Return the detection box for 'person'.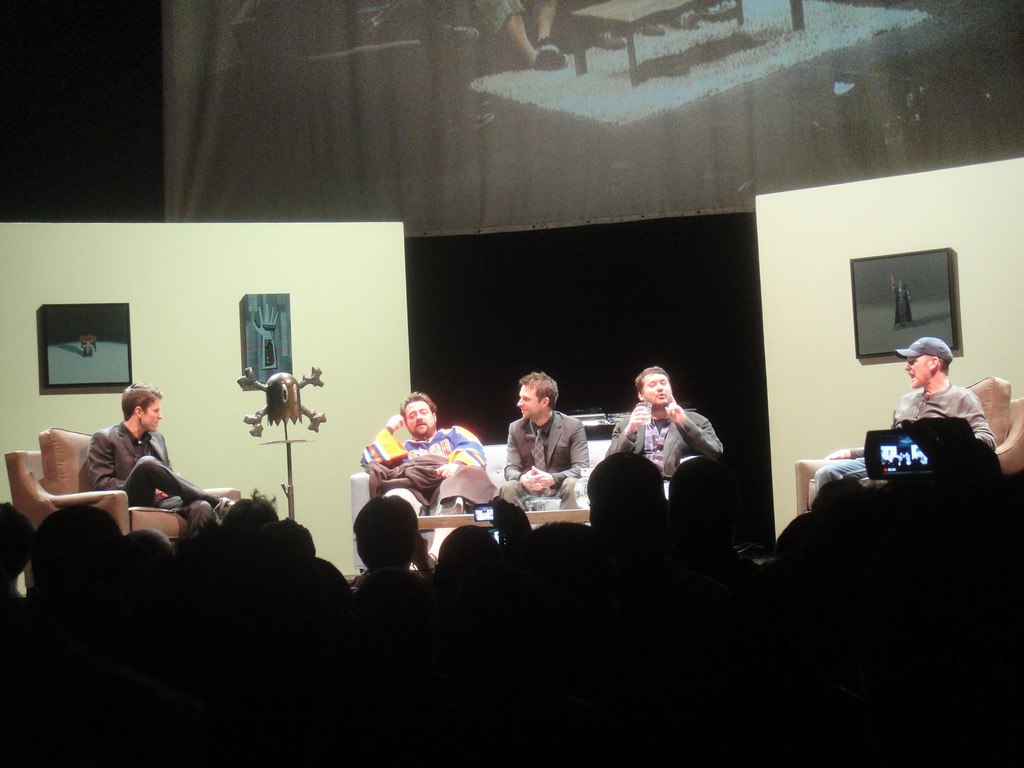
<bbox>83, 382, 237, 537</bbox>.
